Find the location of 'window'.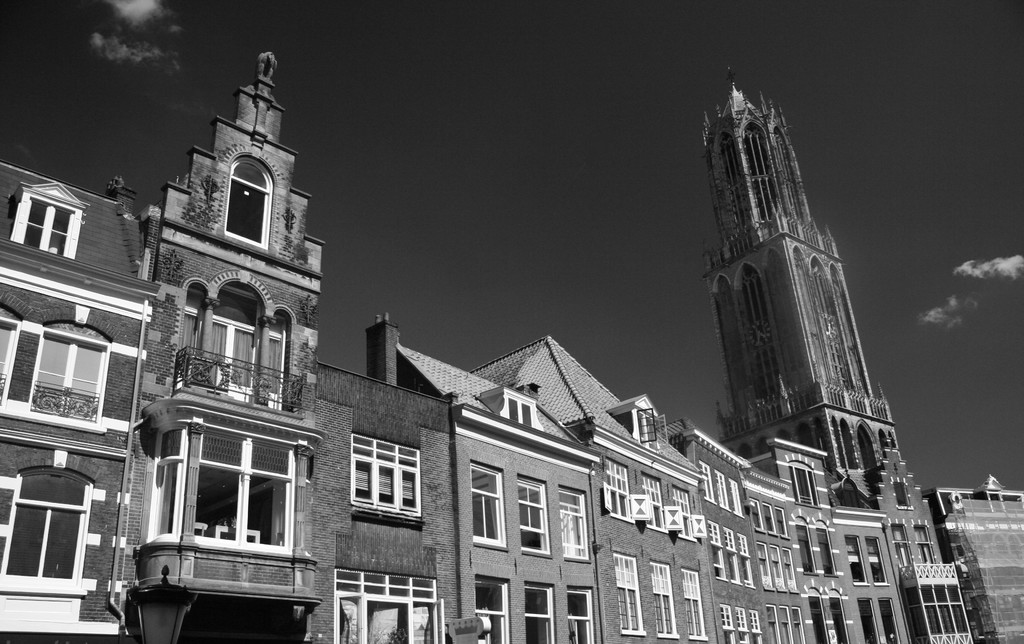
Location: bbox(472, 579, 506, 643).
